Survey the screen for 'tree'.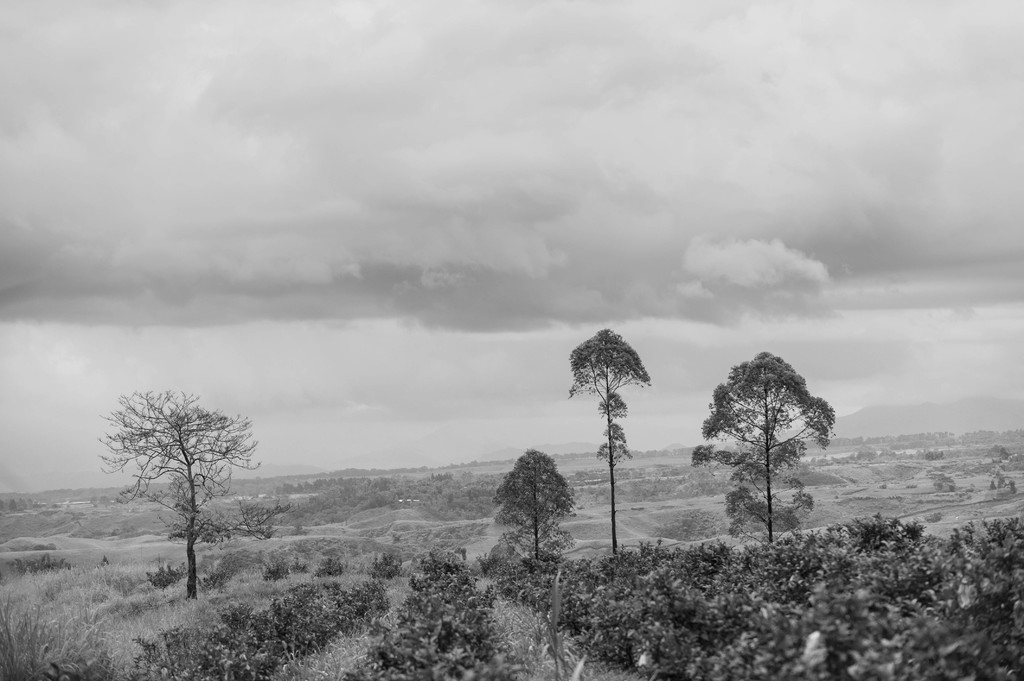
Survey found: l=115, t=380, r=252, b=598.
